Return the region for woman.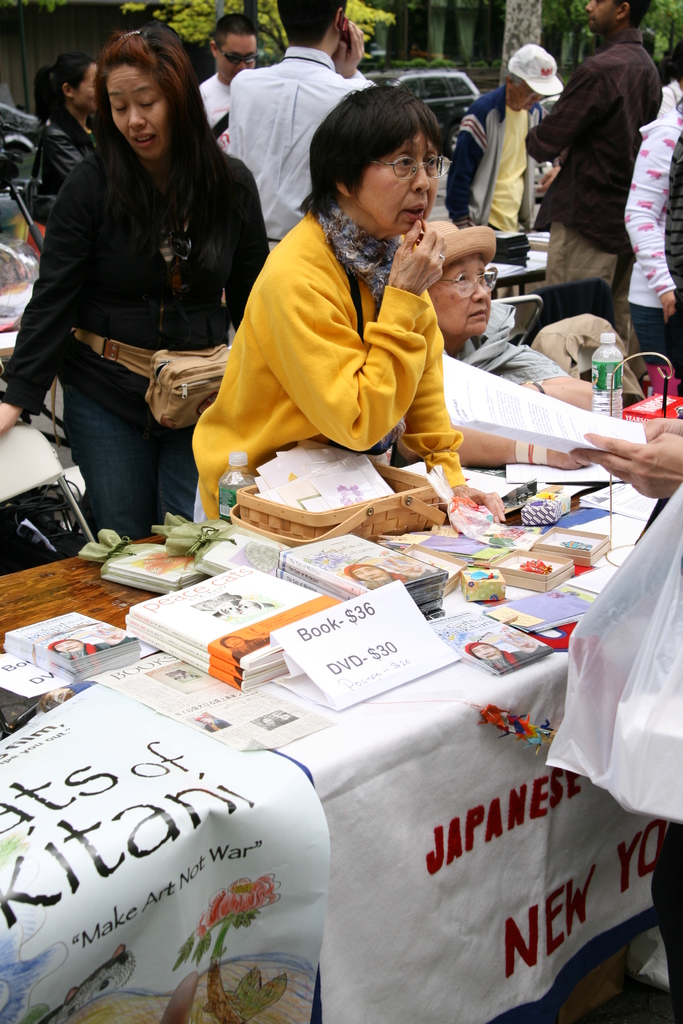
[x1=17, y1=16, x2=253, y2=568].
